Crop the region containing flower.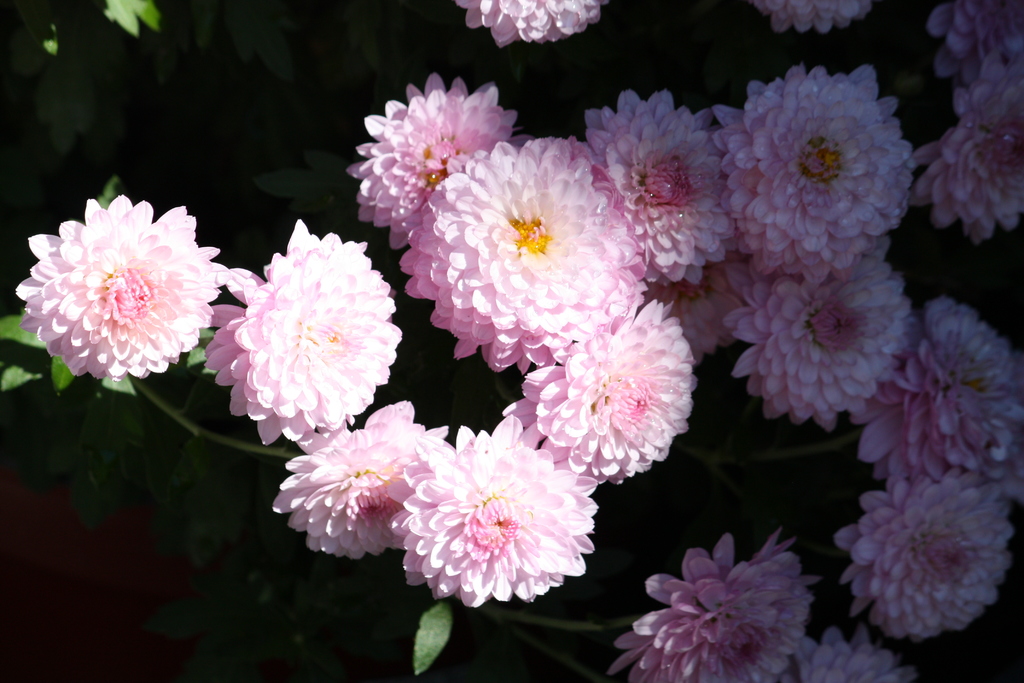
Crop region: locate(837, 475, 1017, 646).
